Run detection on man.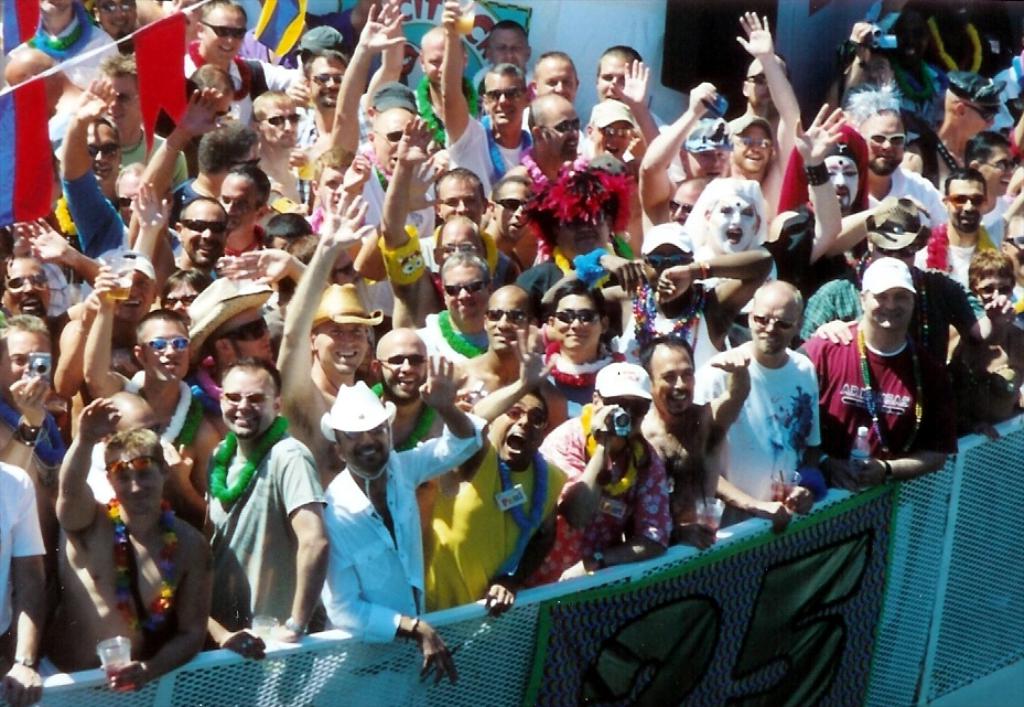
Result: select_region(380, 152, 494, 326).
